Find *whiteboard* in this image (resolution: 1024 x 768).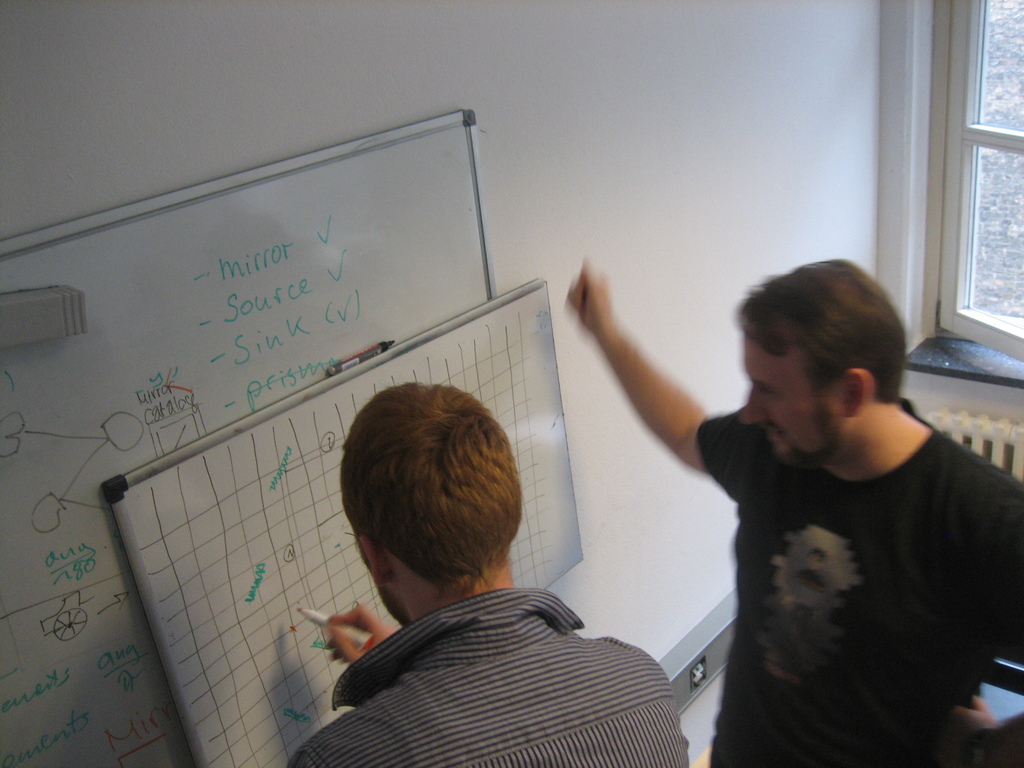
[left=0, top=101, right=503, bottom=767].
